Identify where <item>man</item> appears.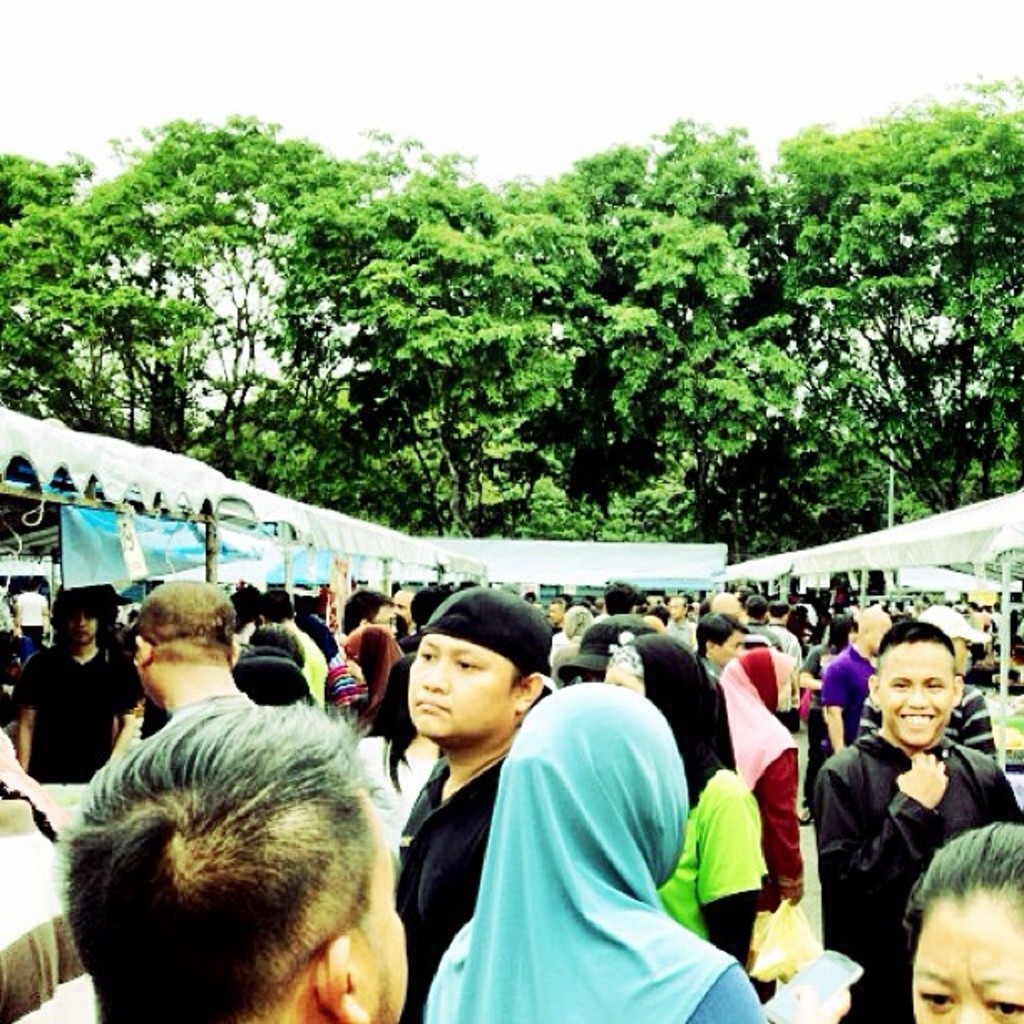
Appears at detection(12, 582, 144, 781).
